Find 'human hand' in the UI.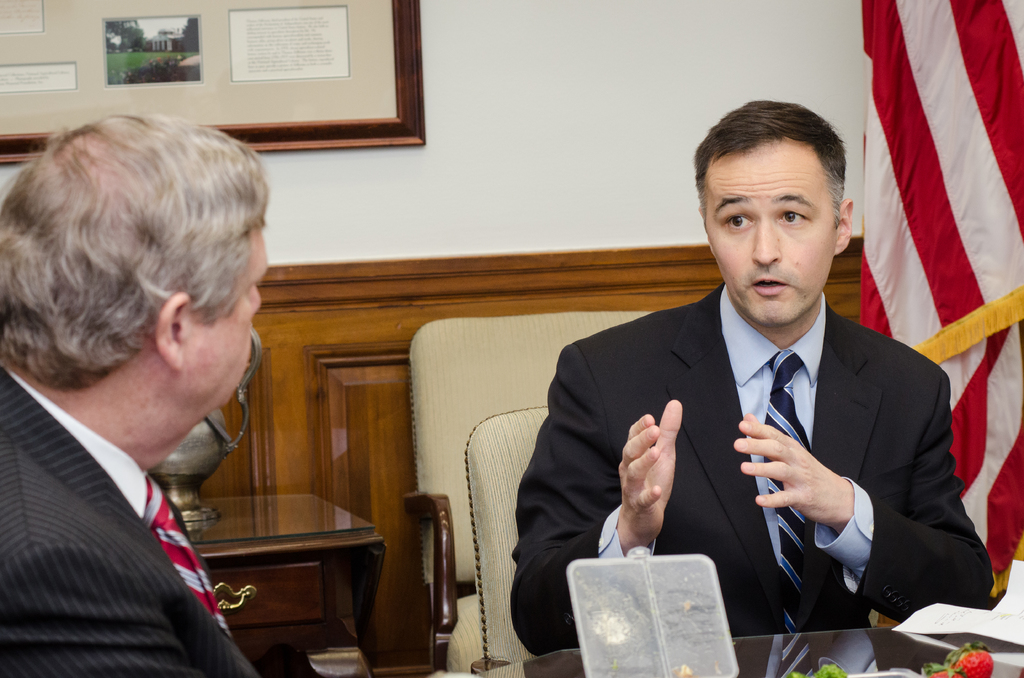
UI element at 628,415,689,551.
